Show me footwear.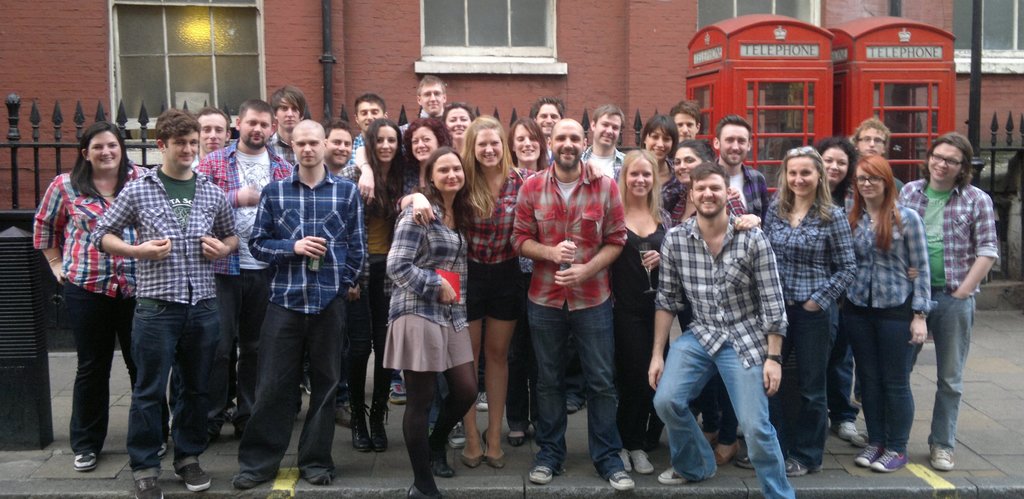
footwear is here: [x1=870, y1=447, x2=911, y2=473].
